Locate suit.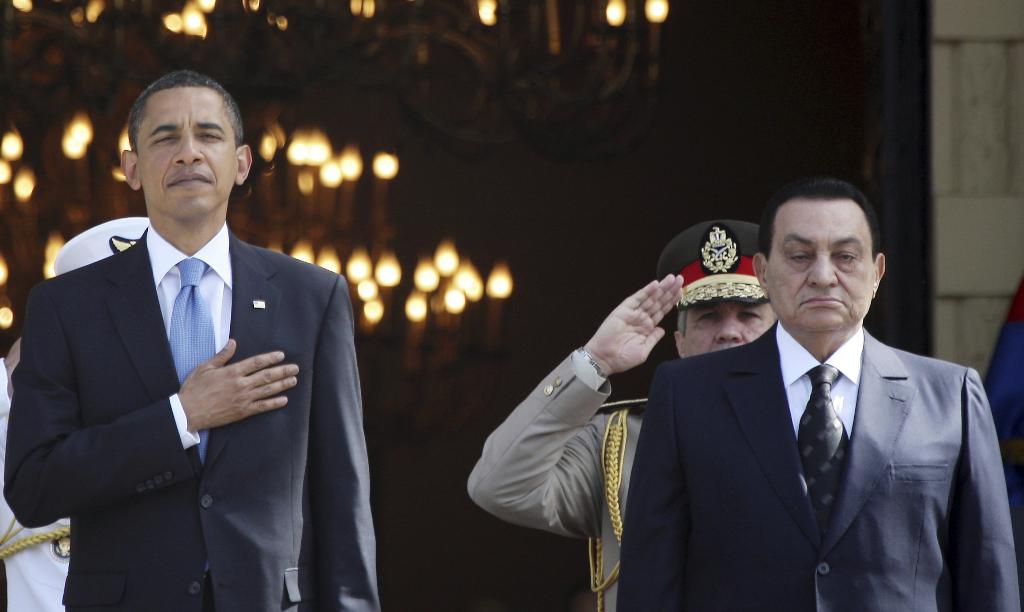
Bounding box: (618, 323, 1023, 611).
